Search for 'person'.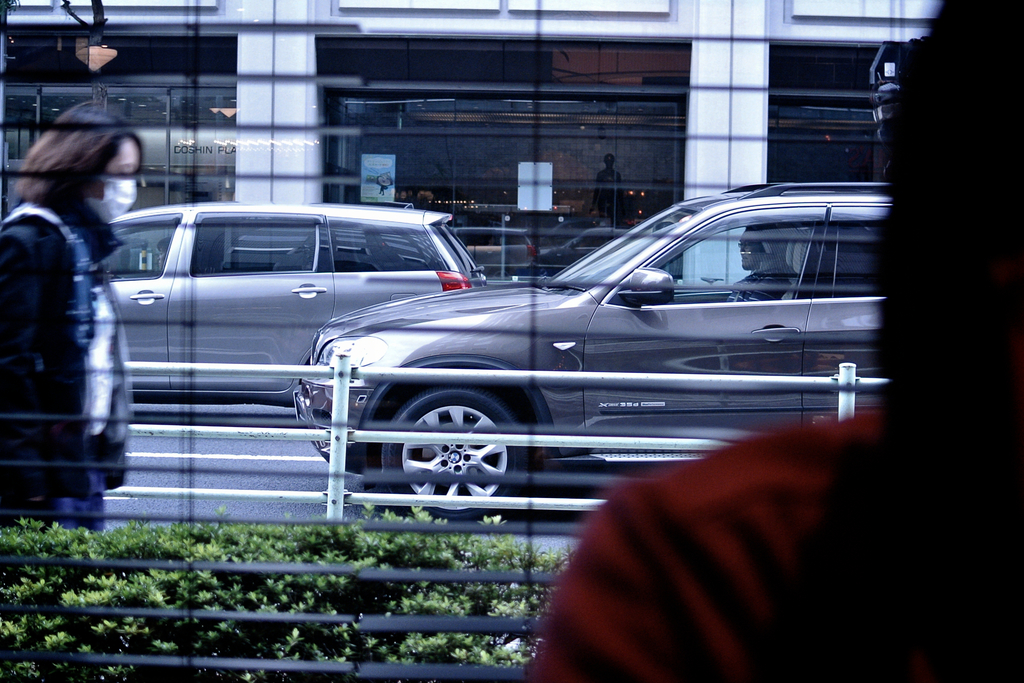
Found at 526 0 1023 682.
